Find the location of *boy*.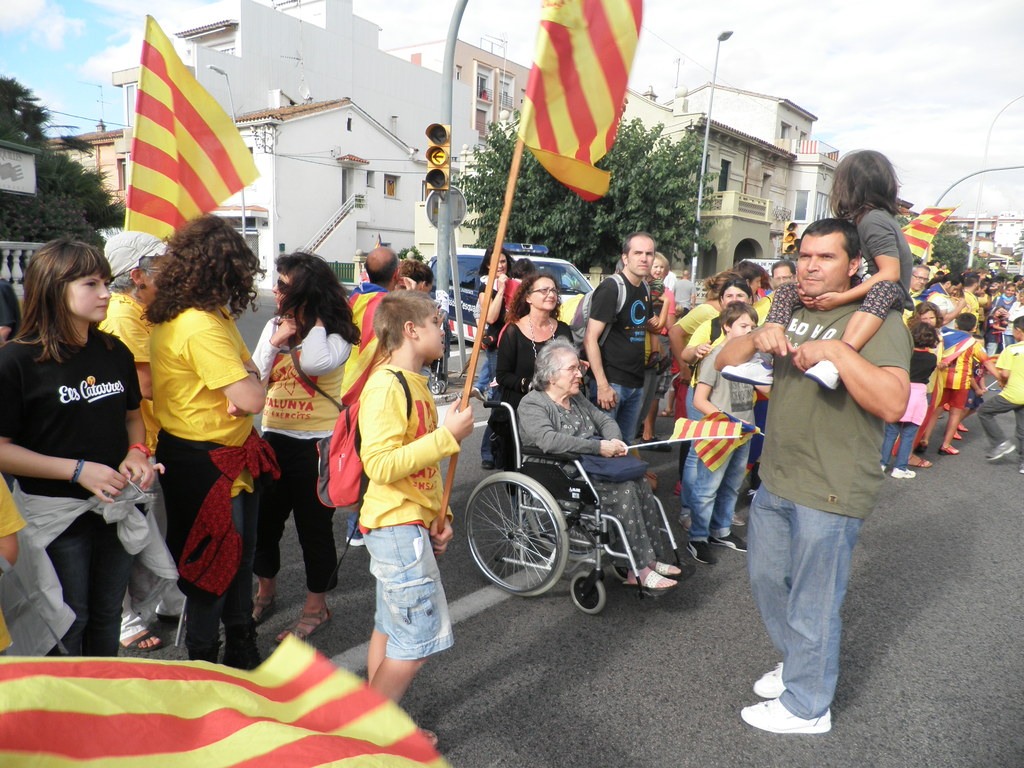
Location: box(685, 301, 770, 564).
